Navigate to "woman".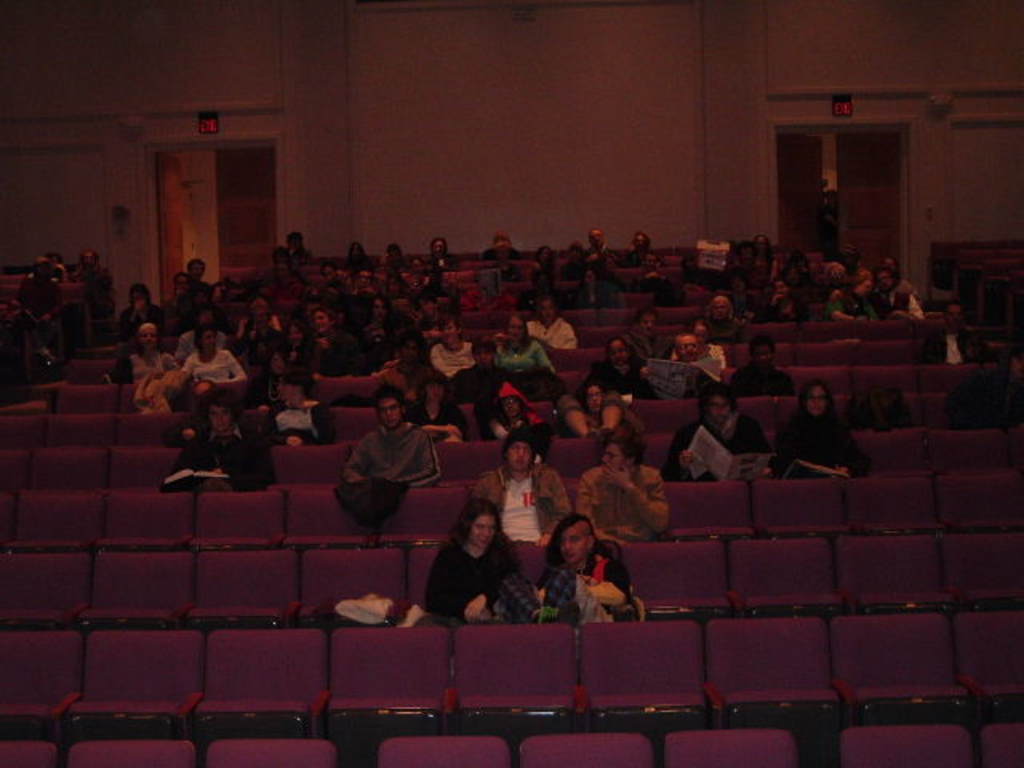
Navigation target: BBox(306, 310, 360, 376).
